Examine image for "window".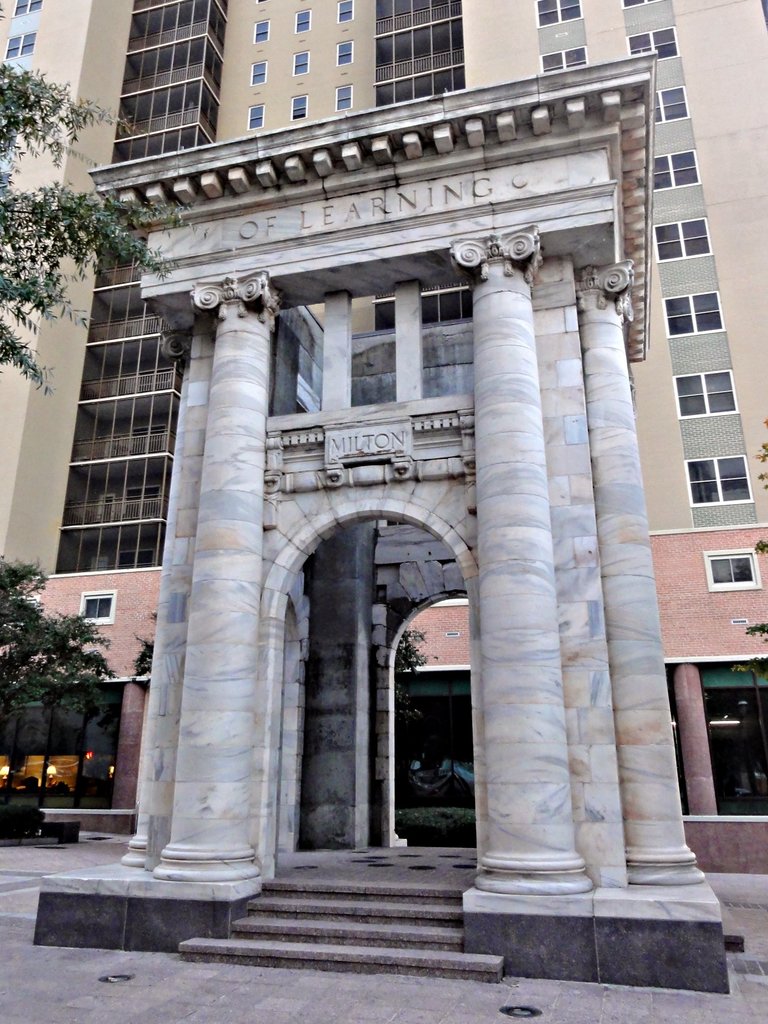
Examination result: (x1=339, y1=35, x2=355, y2=68).
